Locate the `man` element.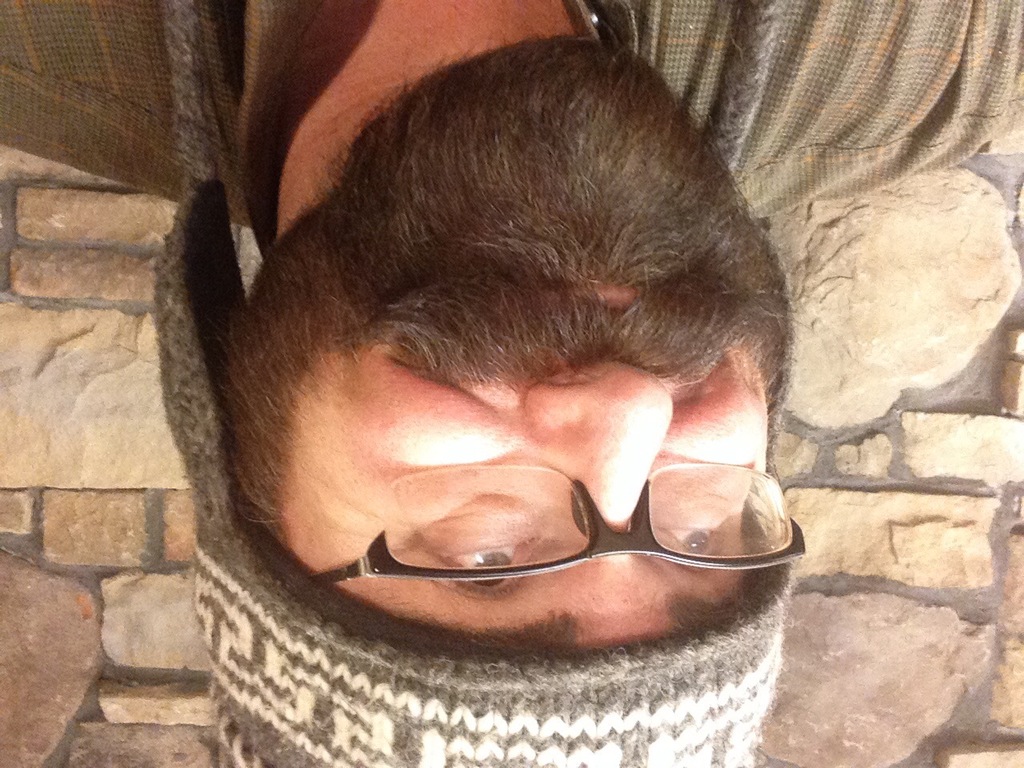
Element bbox: rect(98, 68, 894, 762).
